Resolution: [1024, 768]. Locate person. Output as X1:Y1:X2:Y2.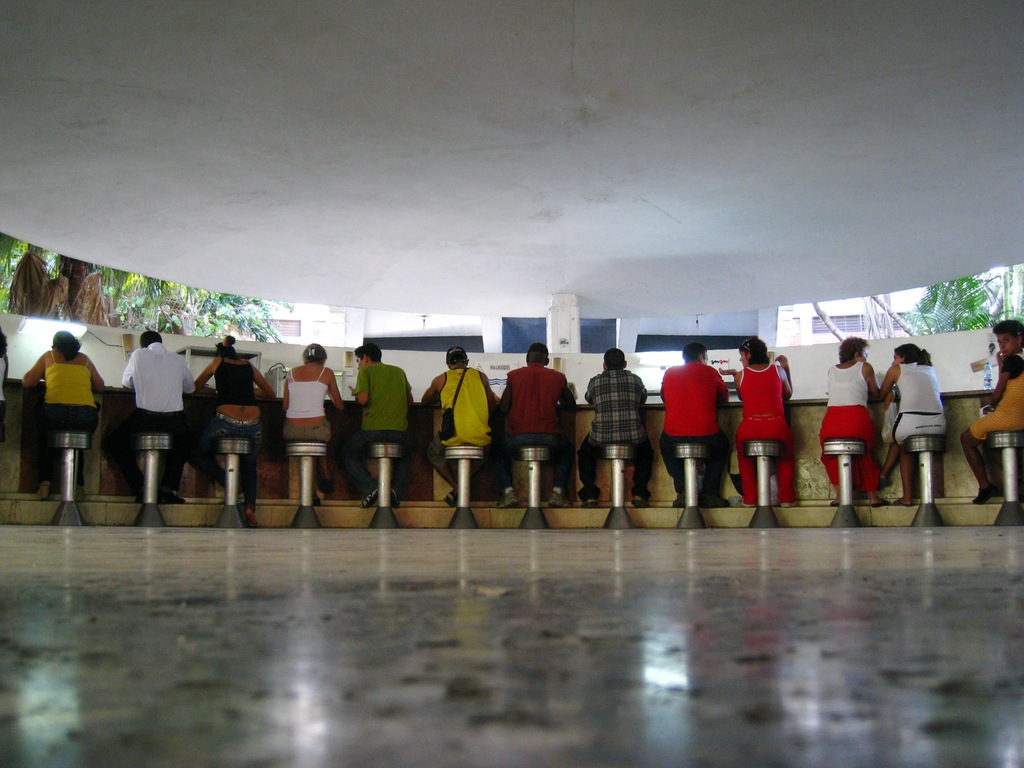
332:336:418:512.
